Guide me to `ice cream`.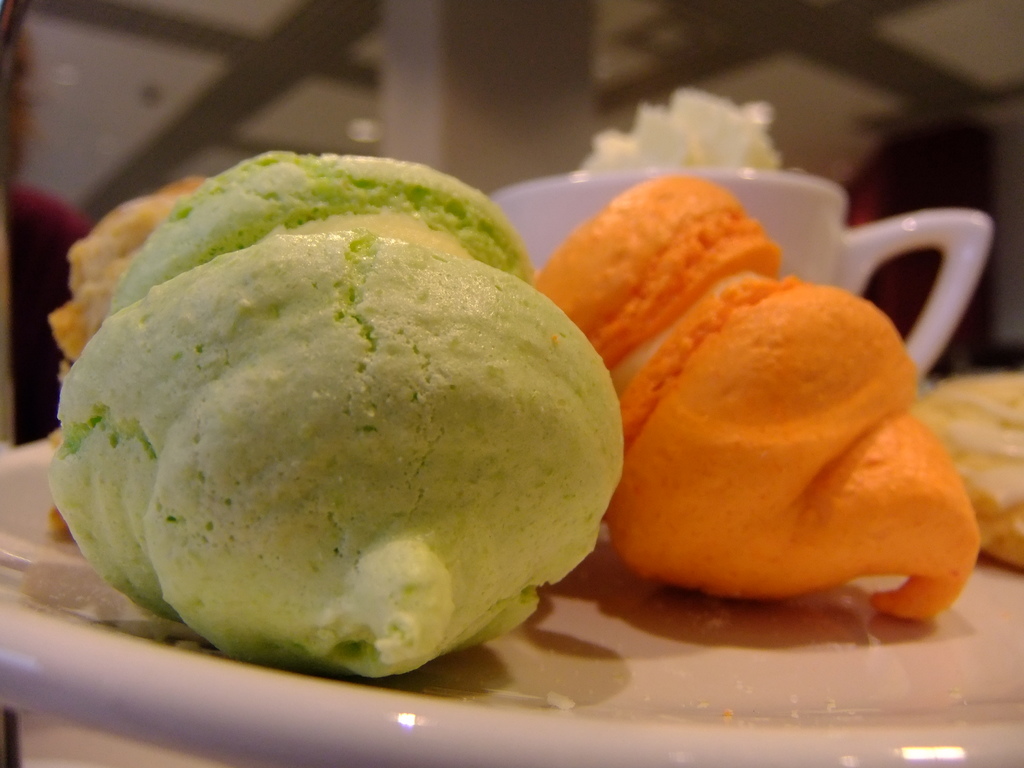
Guidance: detection(48, 145, 630, 673).
